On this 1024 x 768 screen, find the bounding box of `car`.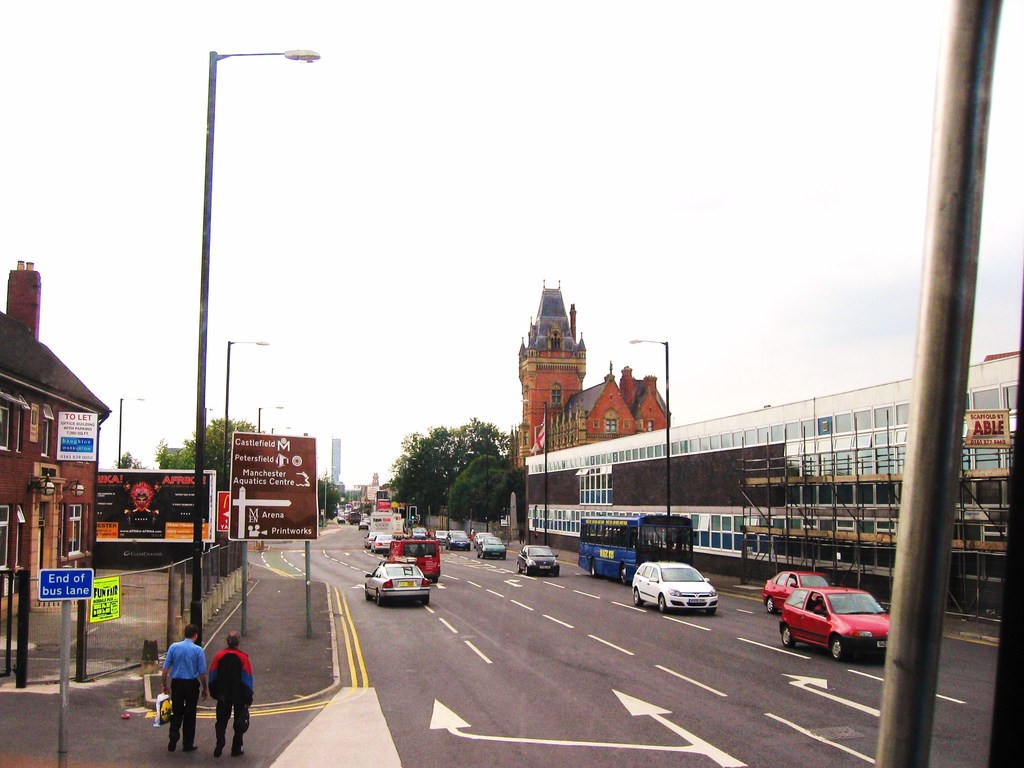
Bounding box: (444,528,472,549).
